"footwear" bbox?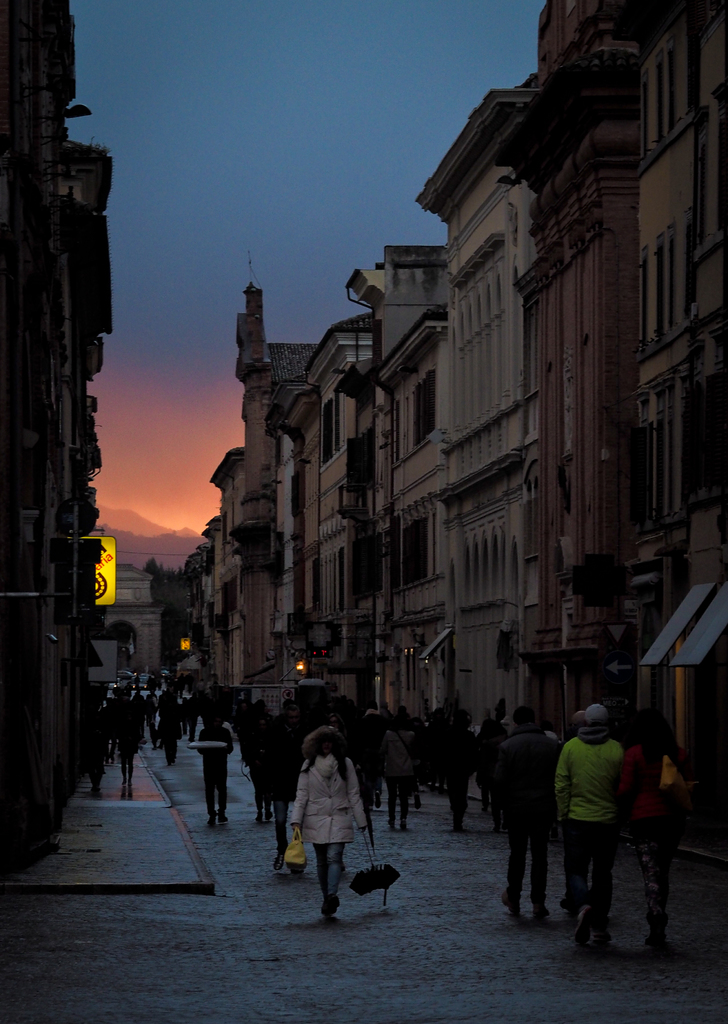
locate(255, 813, 262, 822)
